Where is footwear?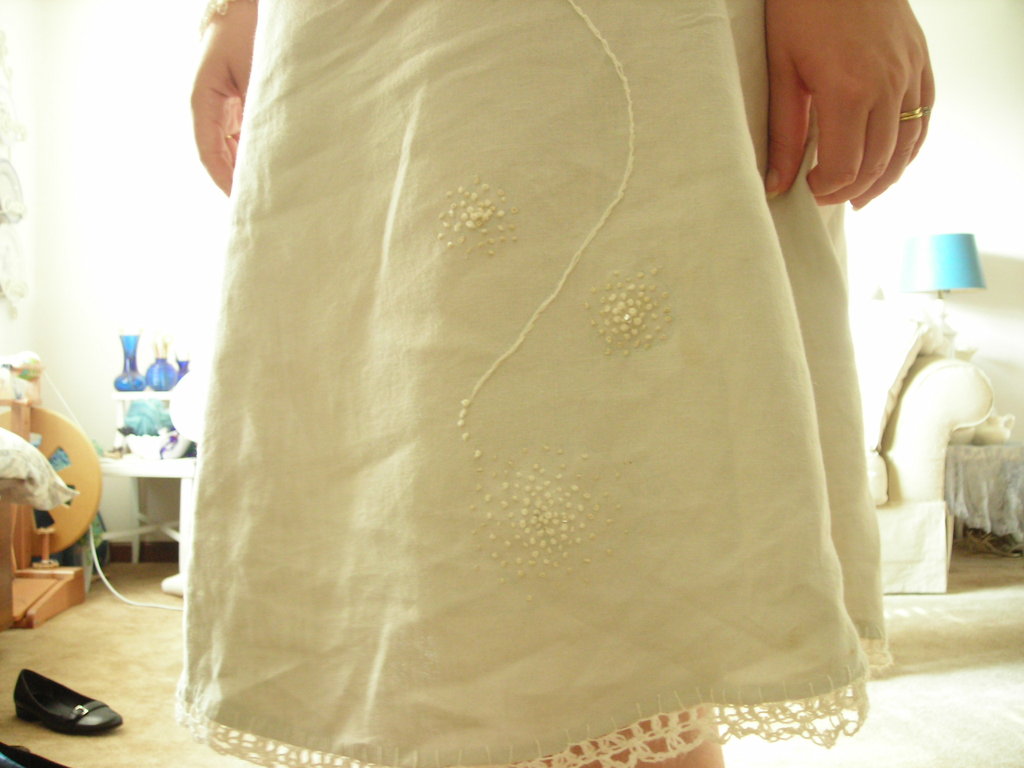
l=160, t=573, r=182, b=595.
